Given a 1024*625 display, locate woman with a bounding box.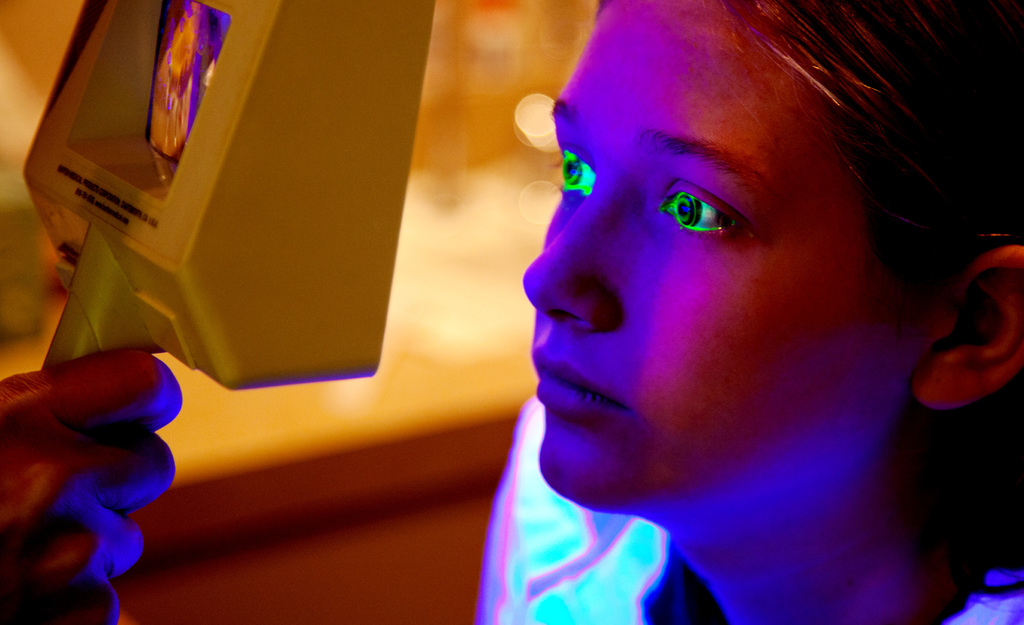
Located: box(515, 0, 1023, 624).
